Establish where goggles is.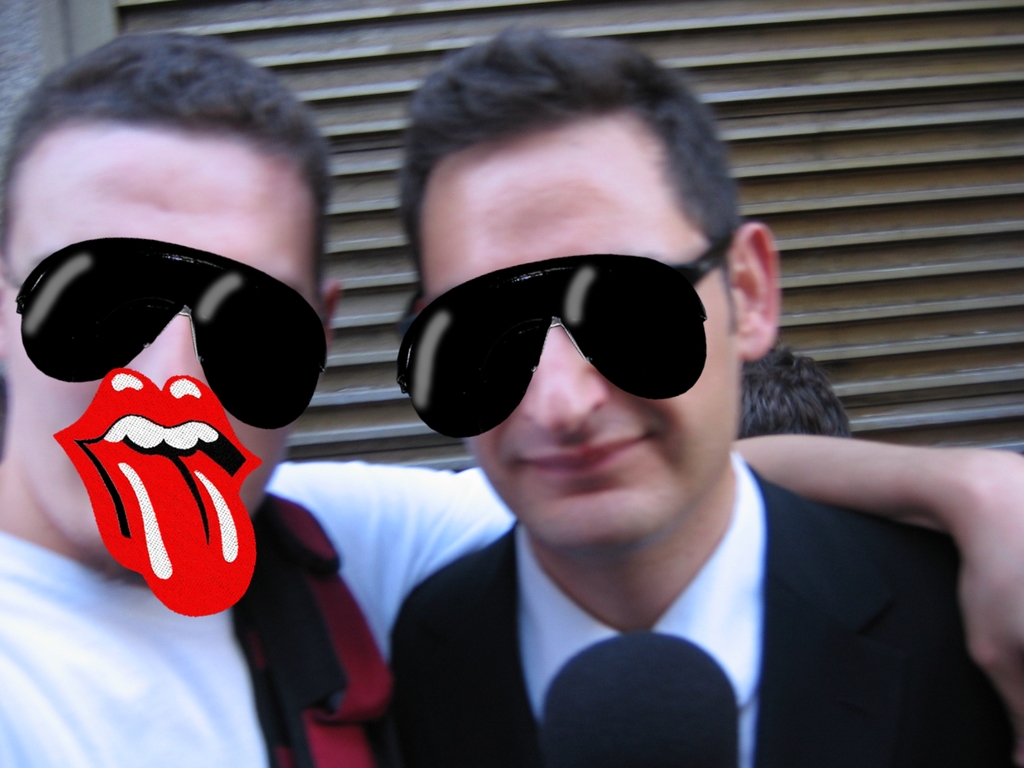
Established at (15,246,328,436).
